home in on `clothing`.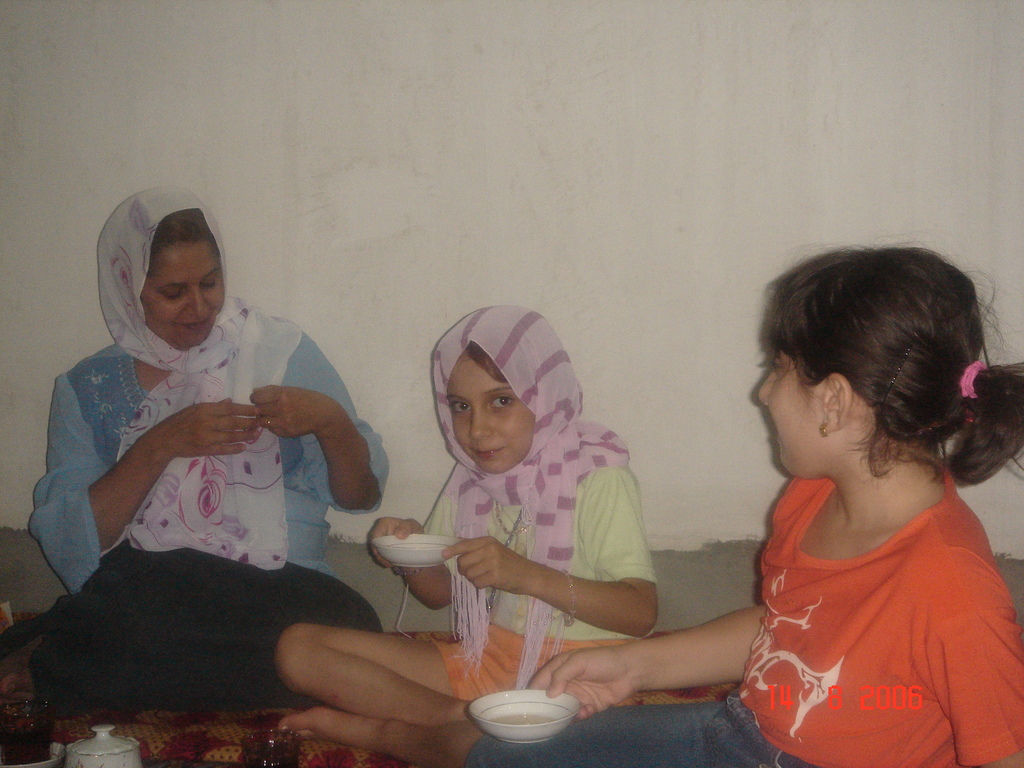
Homed in at (left=451, top=700, right=804, bottom=766).
